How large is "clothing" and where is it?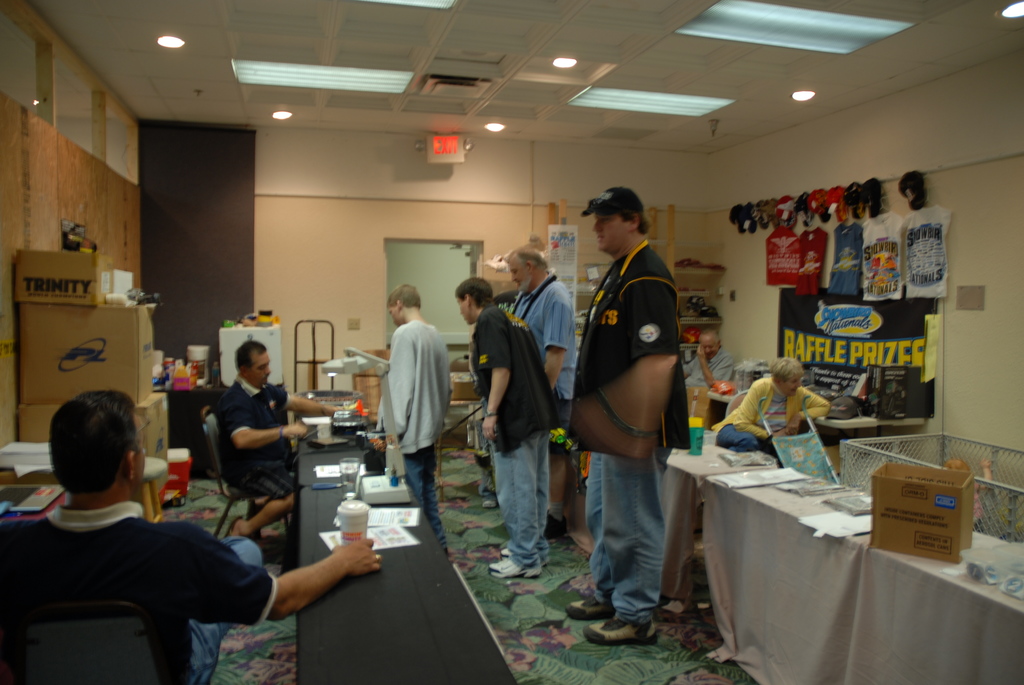
Bounding box: <bbox>860, 216, 902, 303</bbox>.
